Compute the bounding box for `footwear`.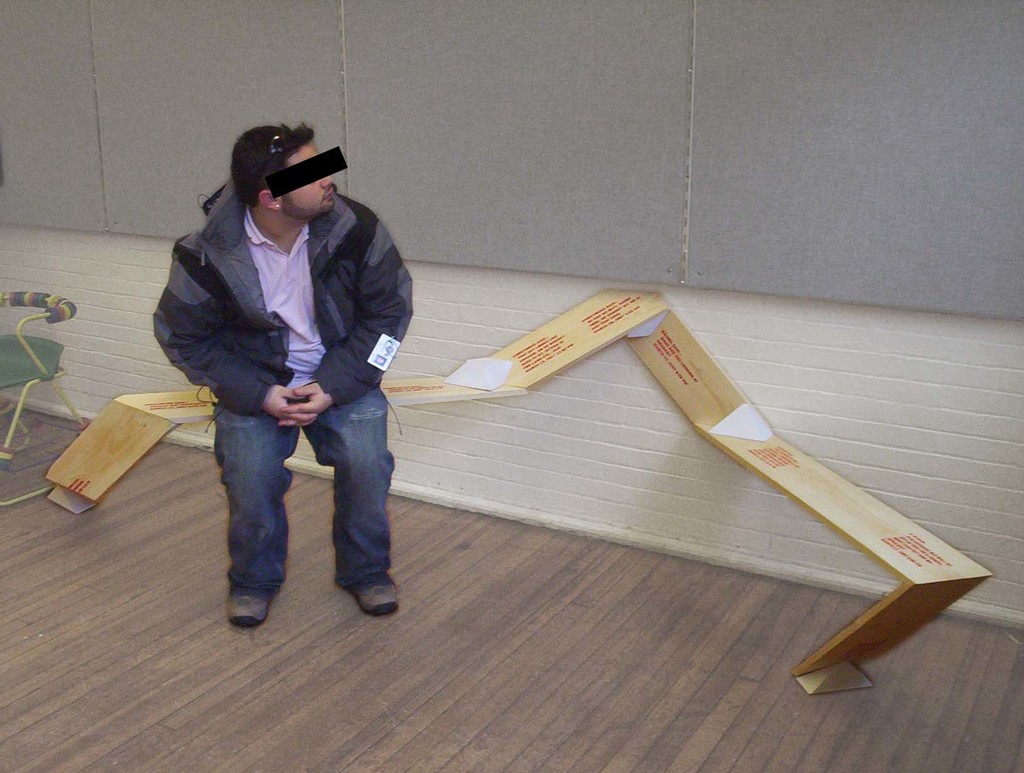
353, 582, 397, 616.
